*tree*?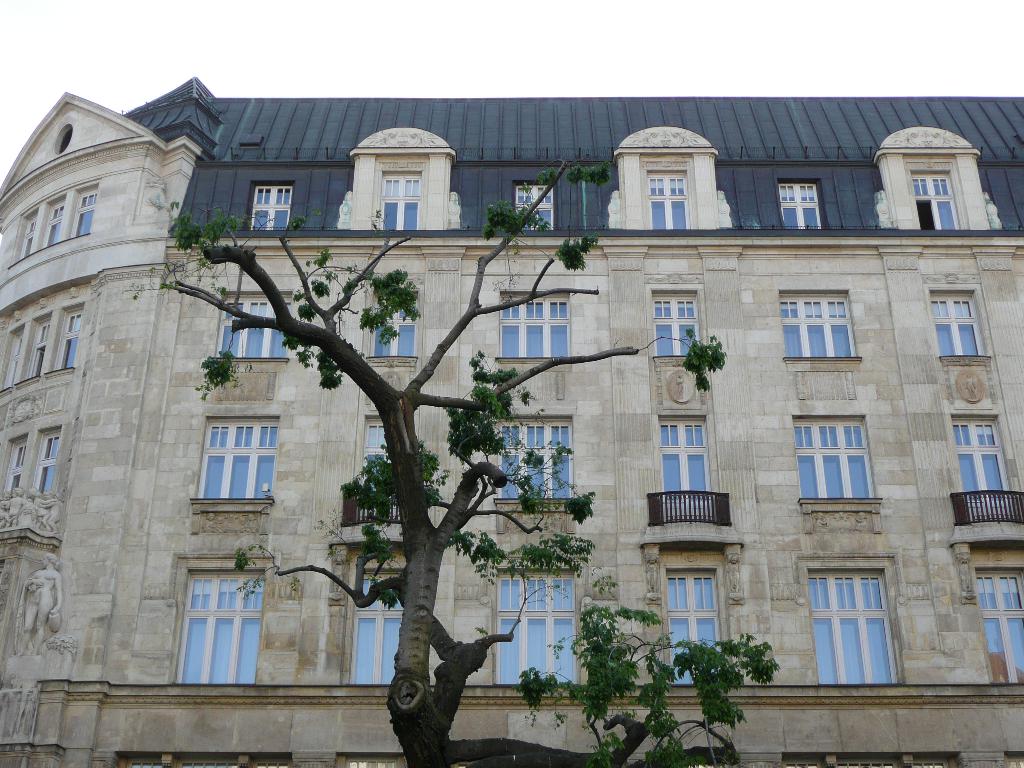
bbox=(518, 574, 777, 767)
